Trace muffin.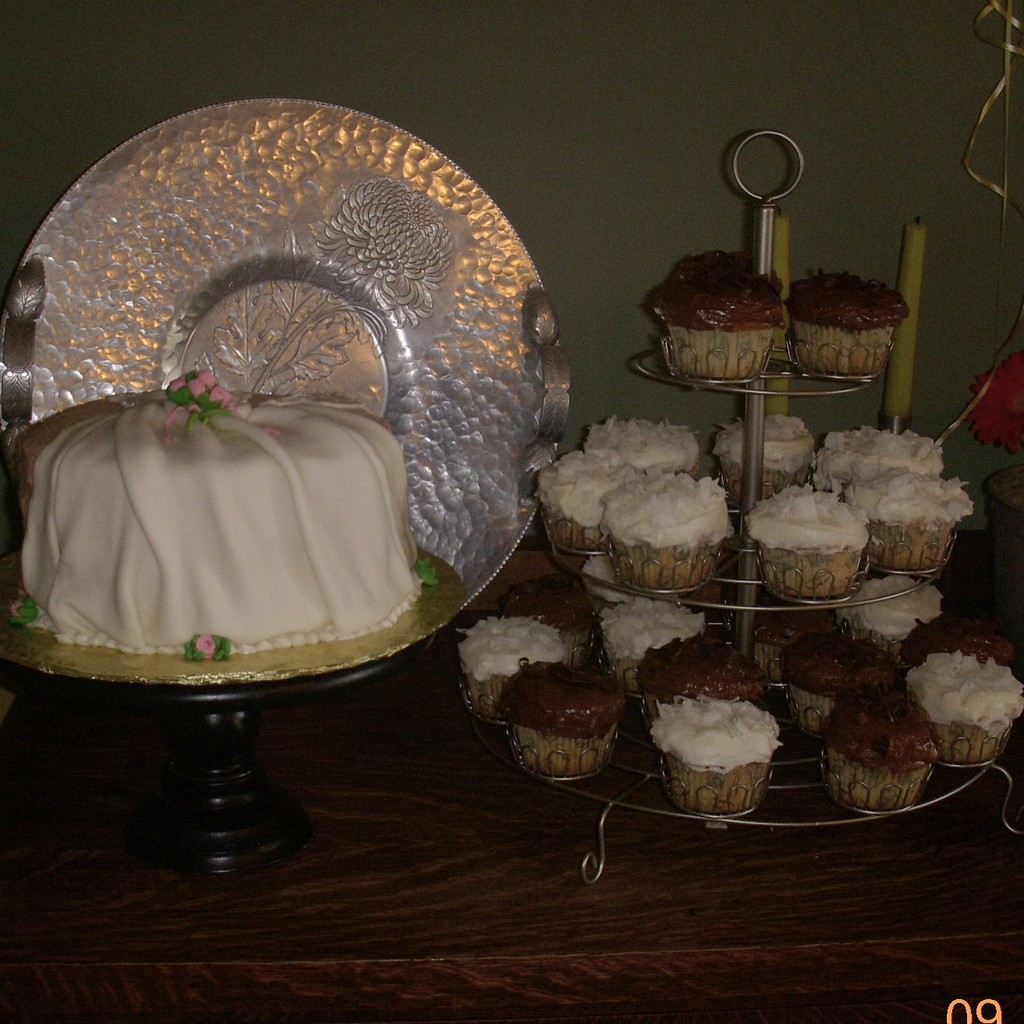
Traced to {"x1": 599, "y1": 469, "x2": 726, "y2": 603}.
